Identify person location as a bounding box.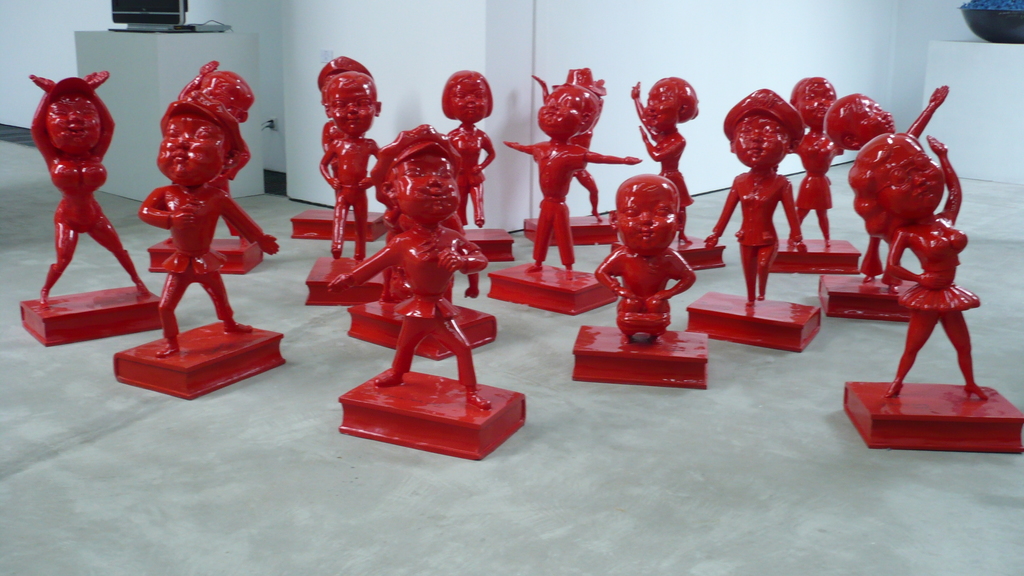
<region>328, 124, 493, 406</region>.
